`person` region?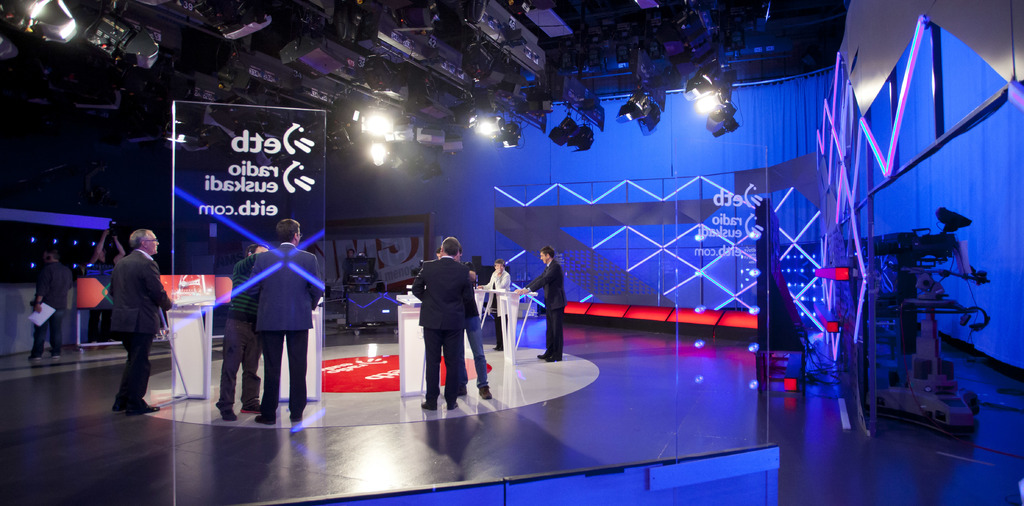
(247, 219, 323, 424)
